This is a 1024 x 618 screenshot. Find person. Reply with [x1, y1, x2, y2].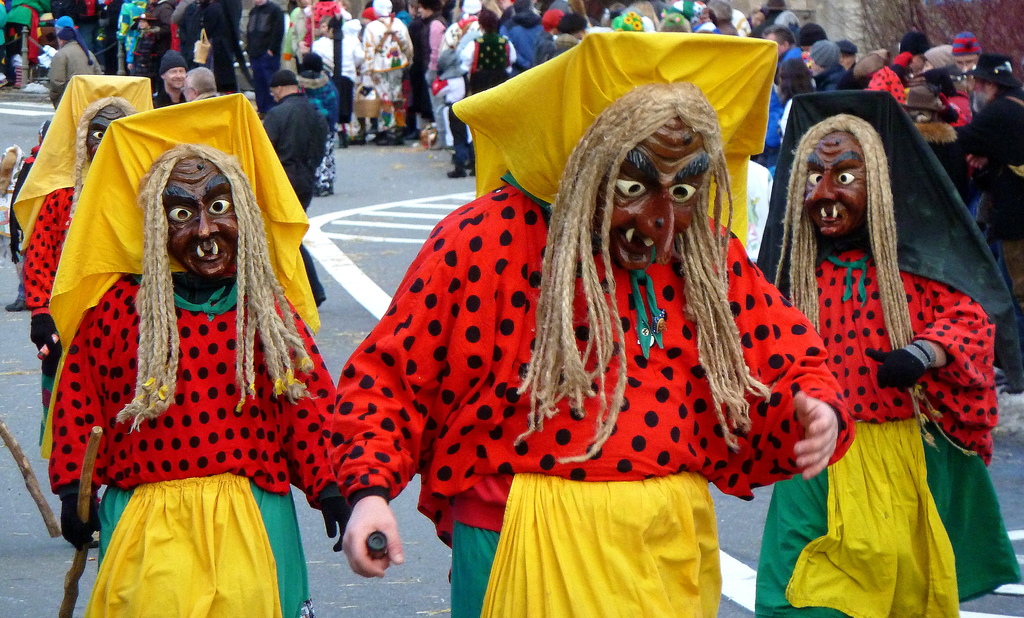
[335, 26, 856, 617].
